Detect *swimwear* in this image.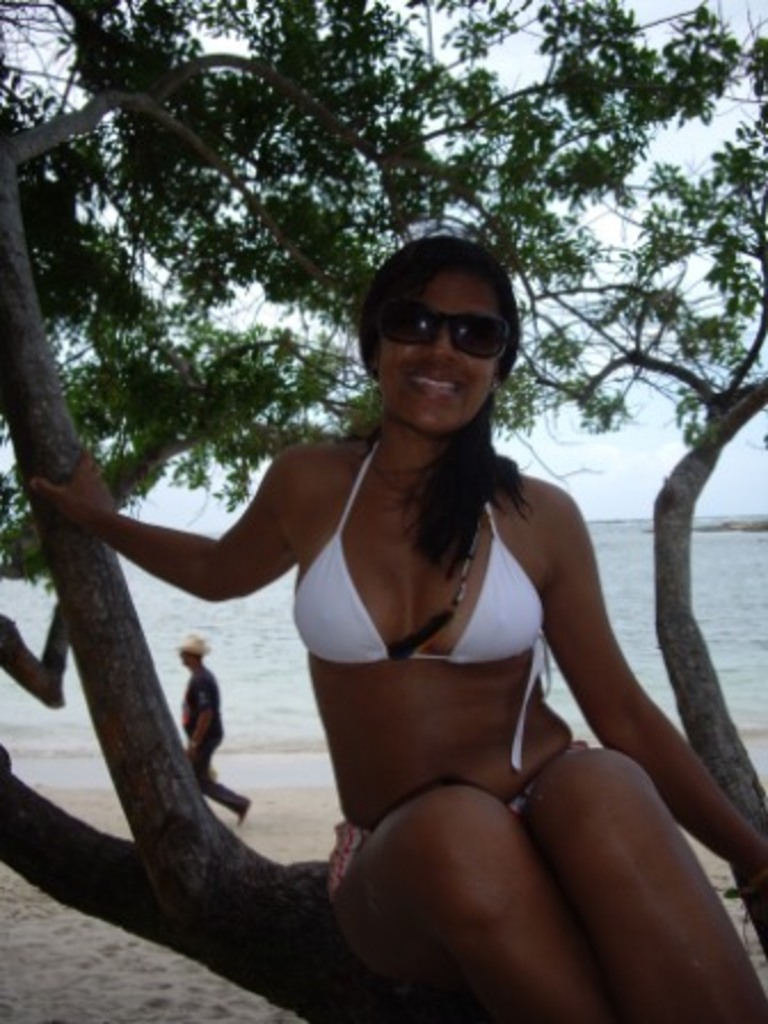
Detection: locate(290, 423, 546, 773).
